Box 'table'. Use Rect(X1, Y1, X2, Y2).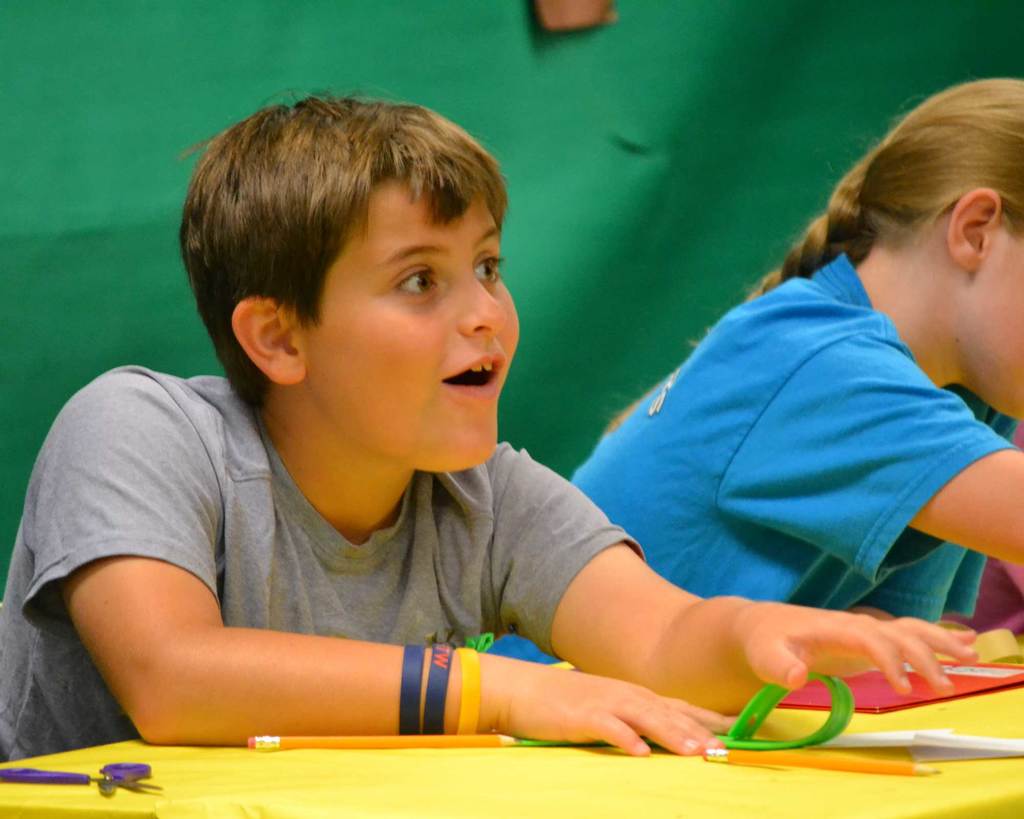
Rect(0, 629, 1023, 818).
